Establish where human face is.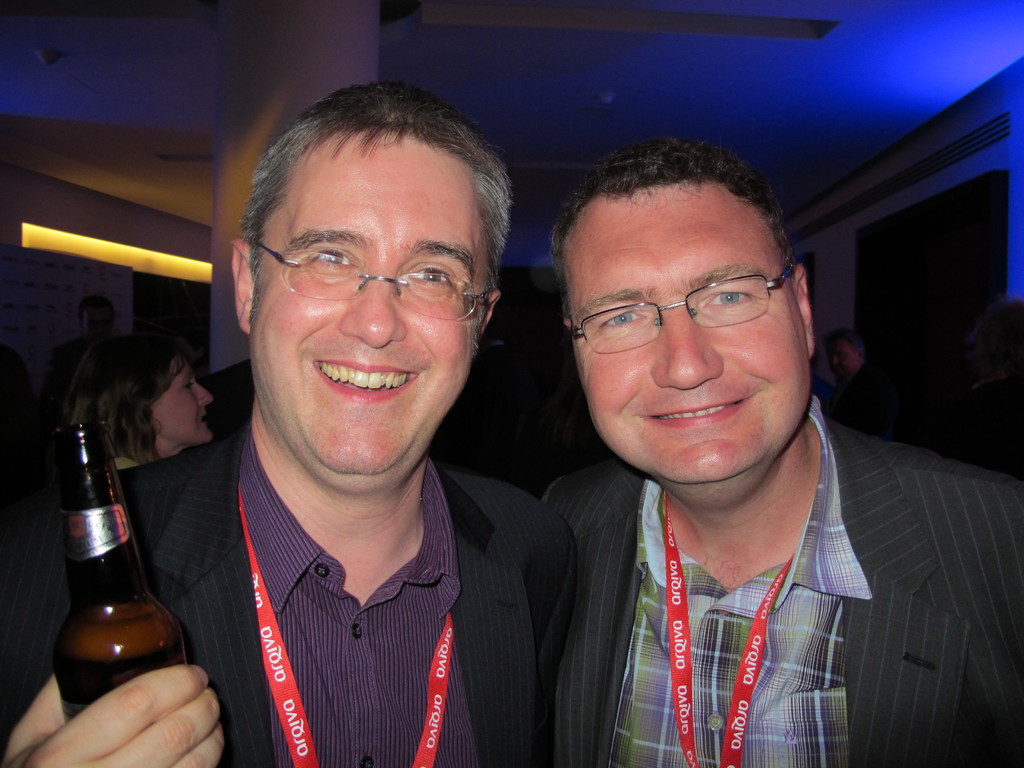
Established at left=565, top=187, right=815, bottom=491.
